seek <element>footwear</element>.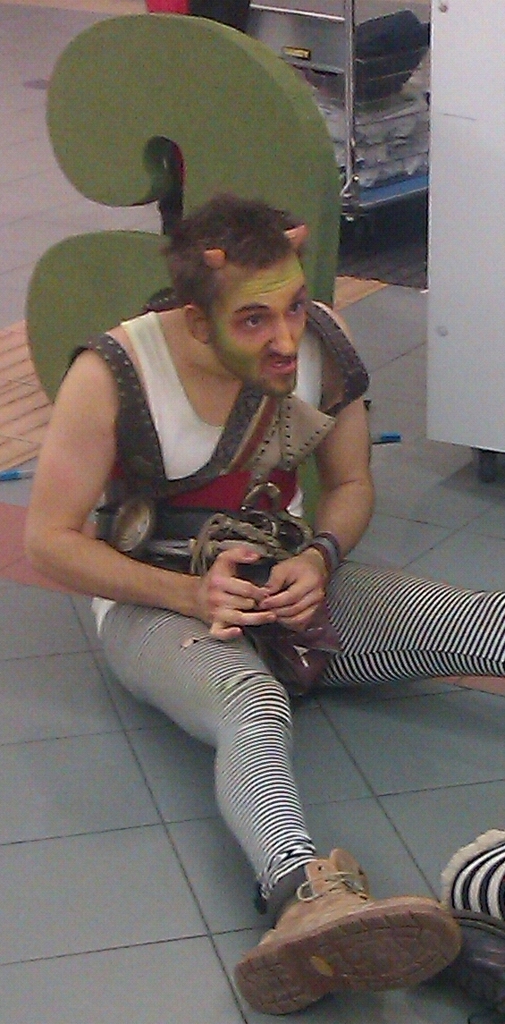
(left=238, top=846, right=467, bottom=1009).
